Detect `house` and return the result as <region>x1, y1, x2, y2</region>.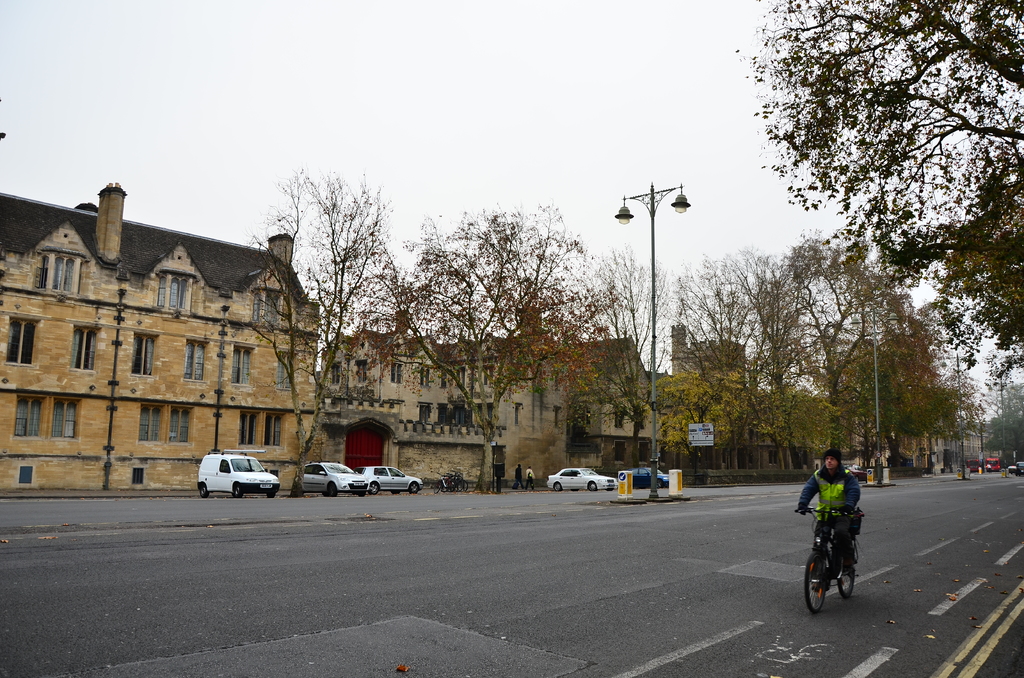
<region>556, 330, 658, 477</region>.
